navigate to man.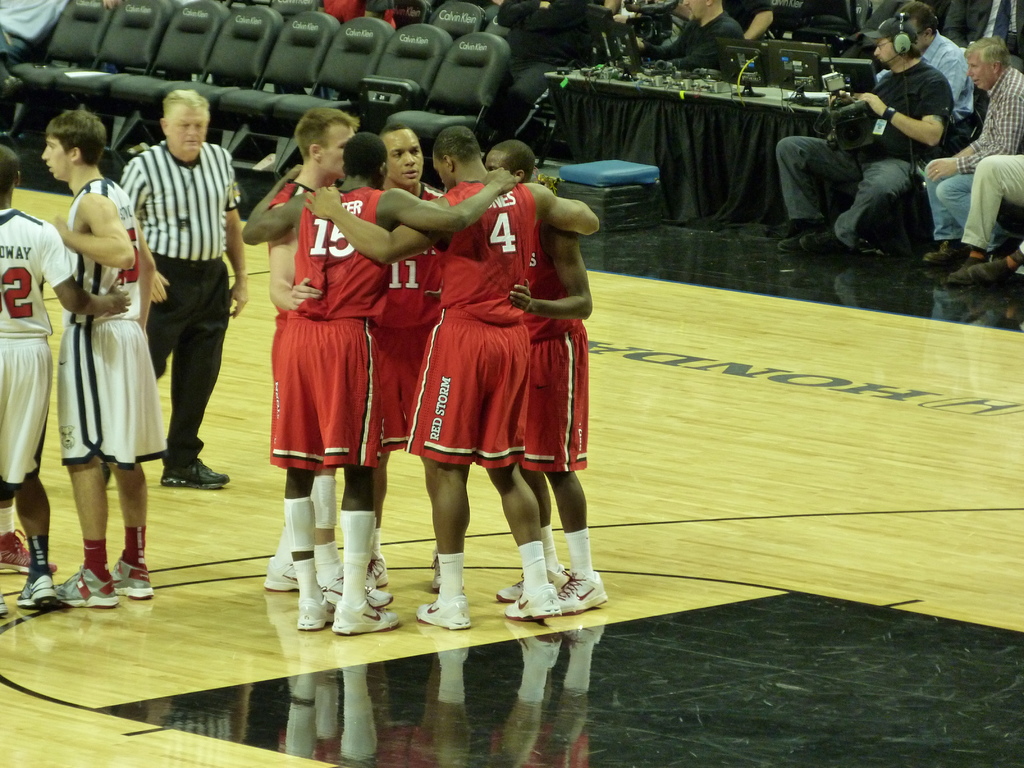
Navigation target: 639, 0, 747, 74.
